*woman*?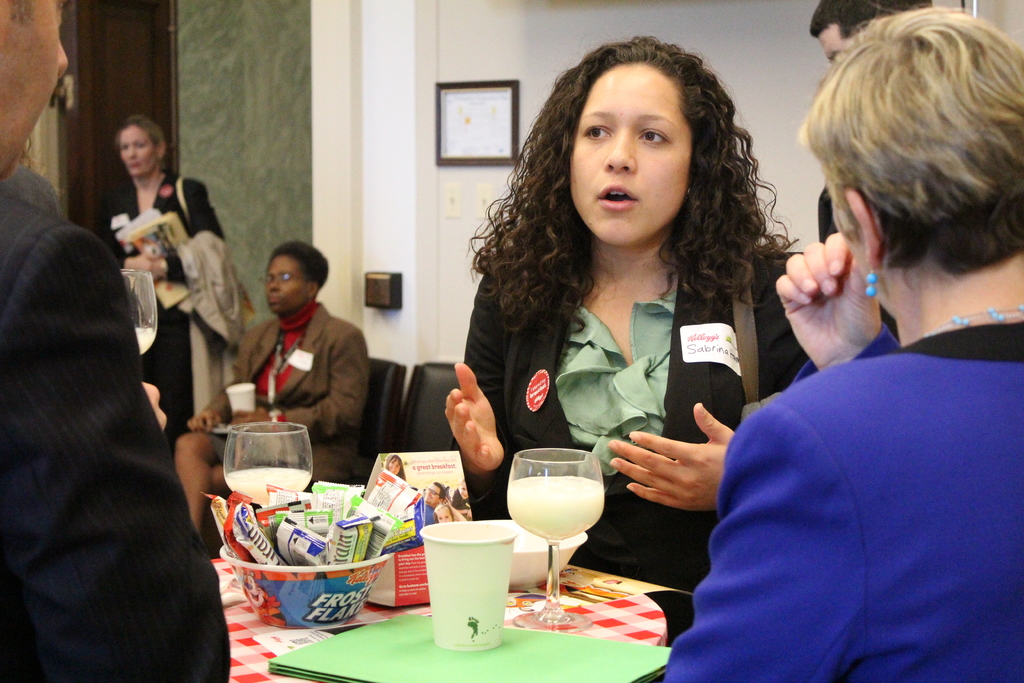
[97, 115, 219, 446]
